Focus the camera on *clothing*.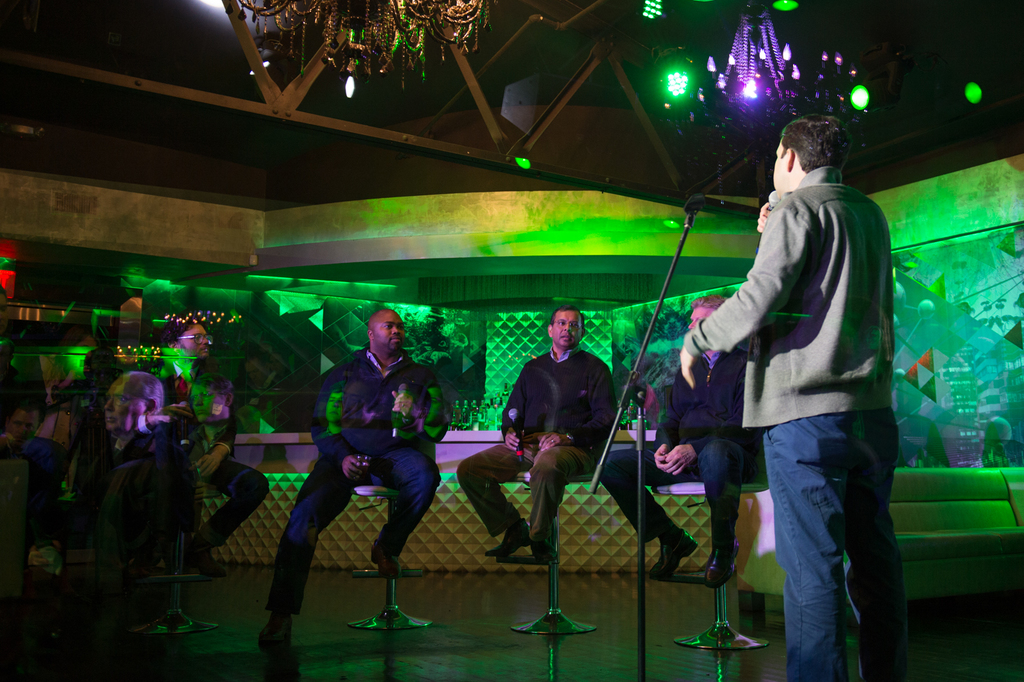
Focus region: box(114, 371, 271, 555).
